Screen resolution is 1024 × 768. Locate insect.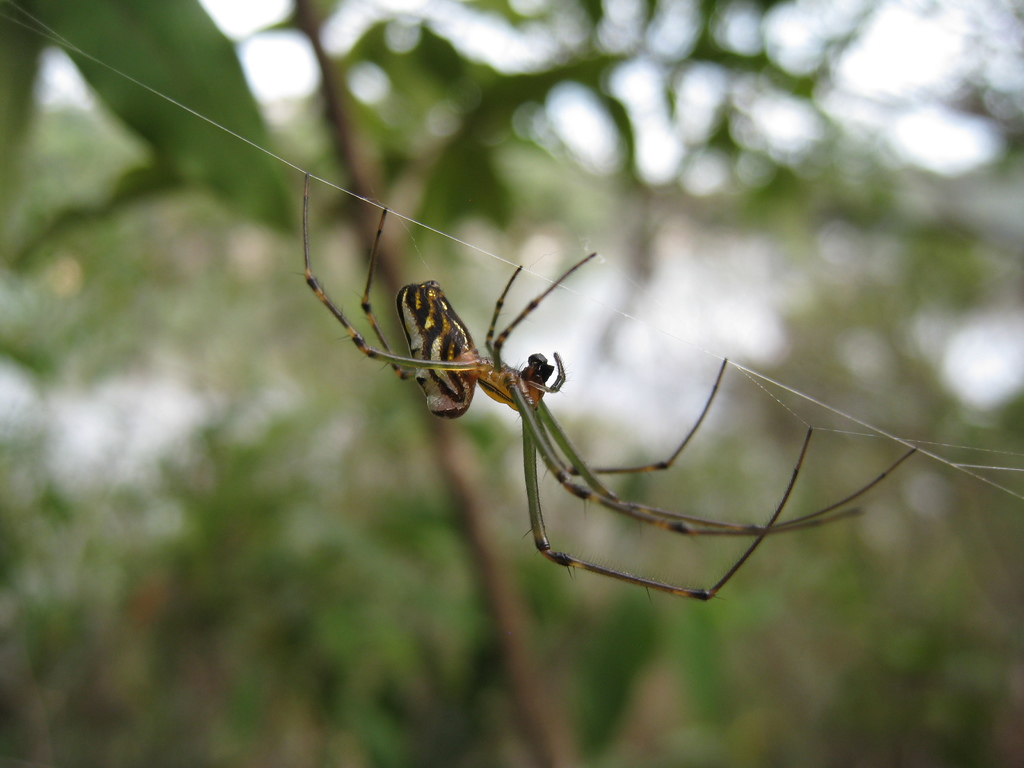
locate(290, 177, 915, 617).
